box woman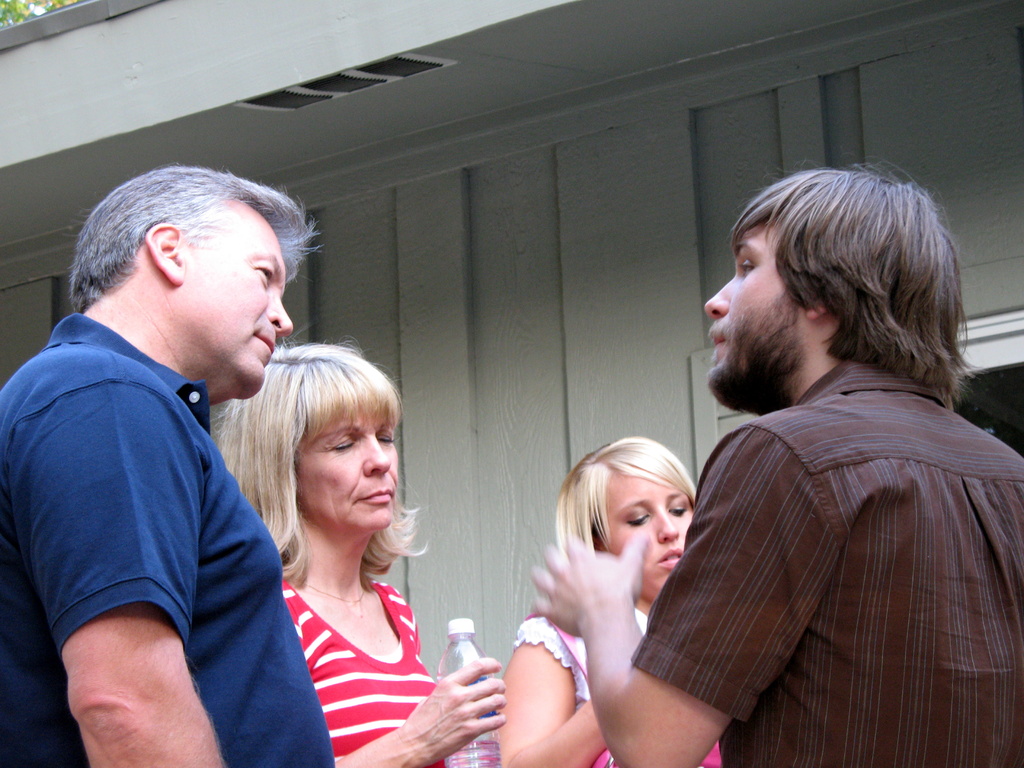
(493,432,728,767)
